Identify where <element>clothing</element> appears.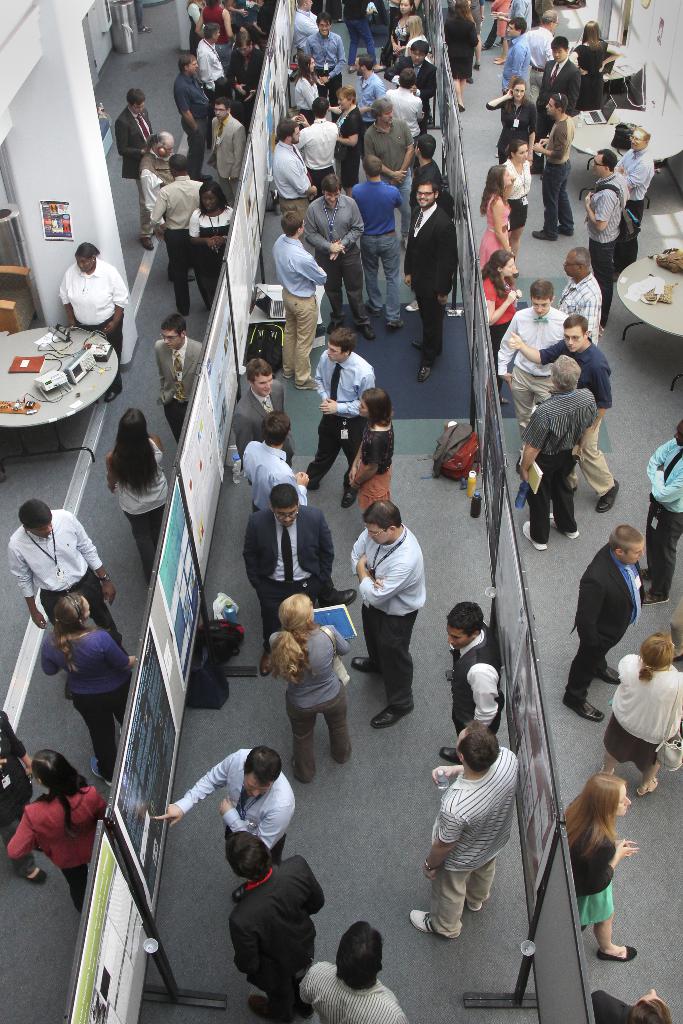
Appears at l=541, t=335, r=614, b=497.
